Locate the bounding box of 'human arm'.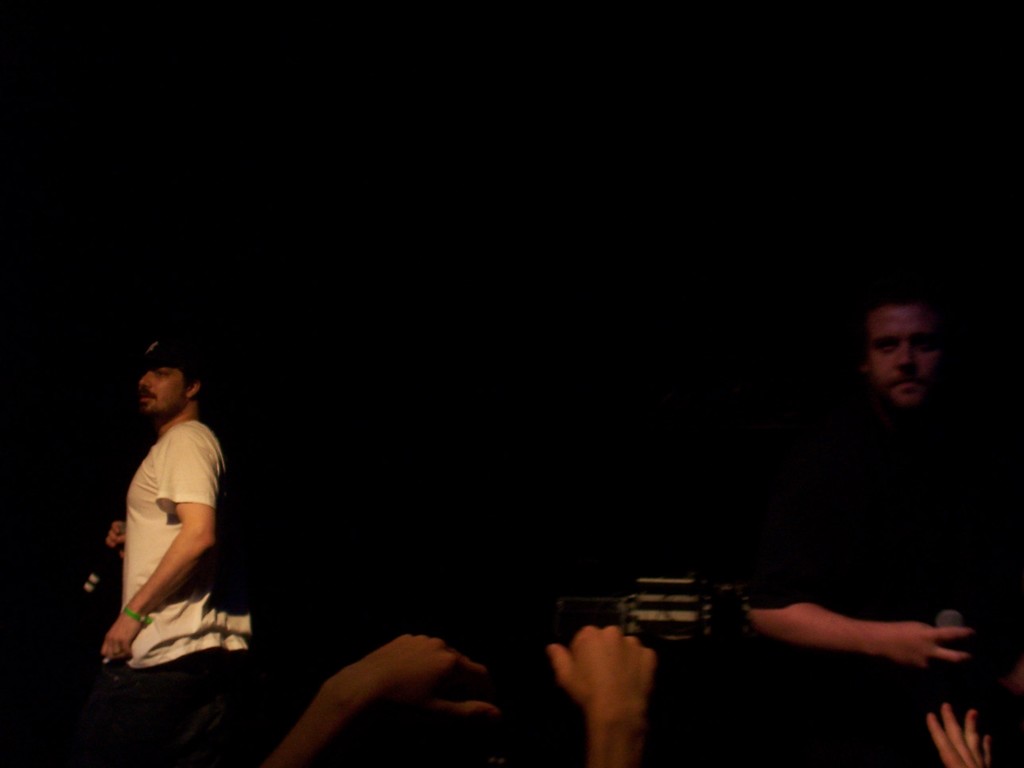
Bounding box: crop(256, 627, 501, 767).
